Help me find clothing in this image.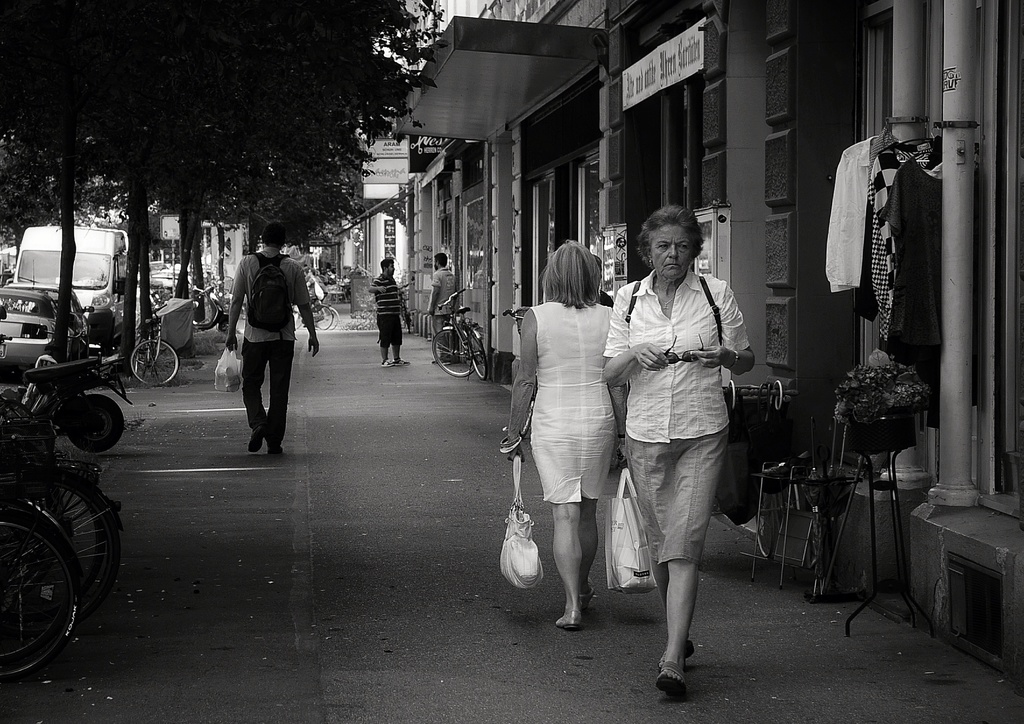
Found it: <region>431, 266, 449, 320</region>.
